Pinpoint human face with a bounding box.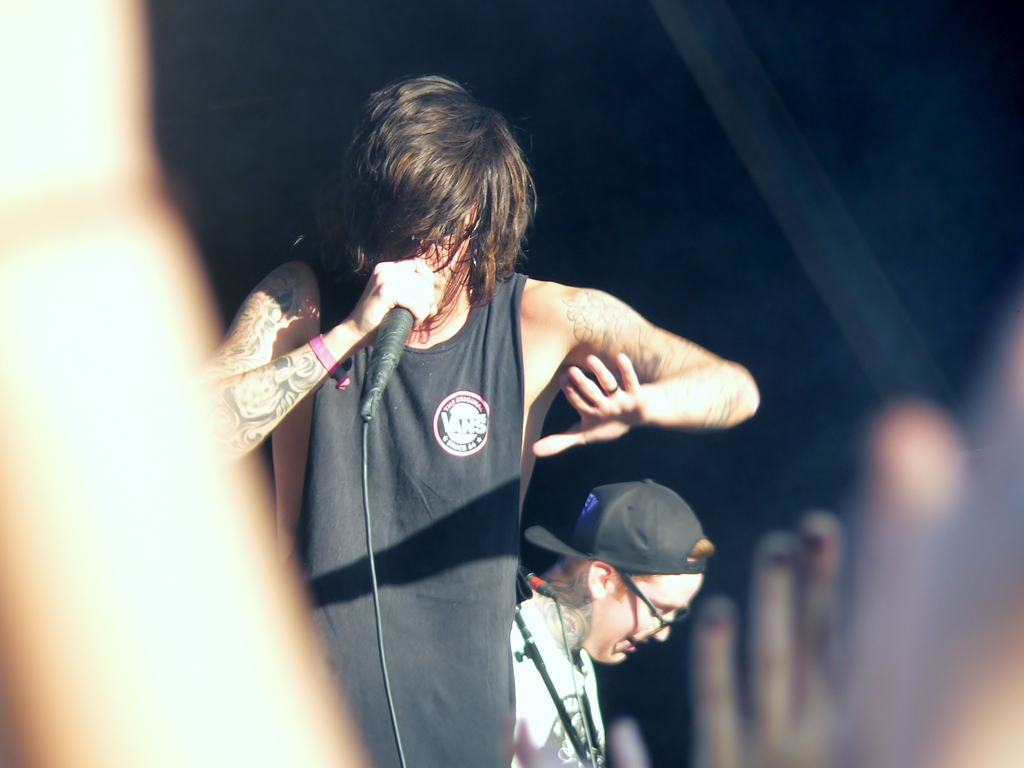
detection(380, 198, 479, 322).
